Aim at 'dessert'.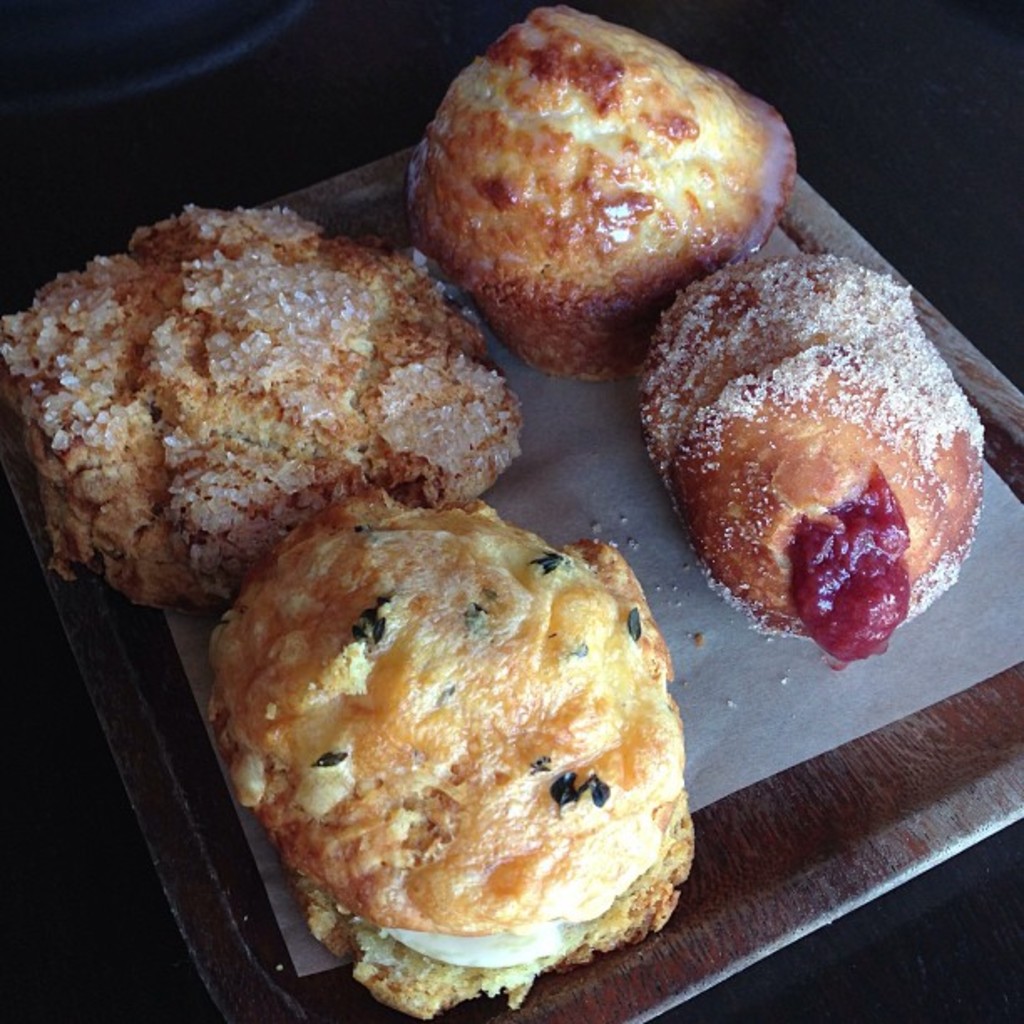
Aimed at left=634, top=248, right=989, bottom=664.
